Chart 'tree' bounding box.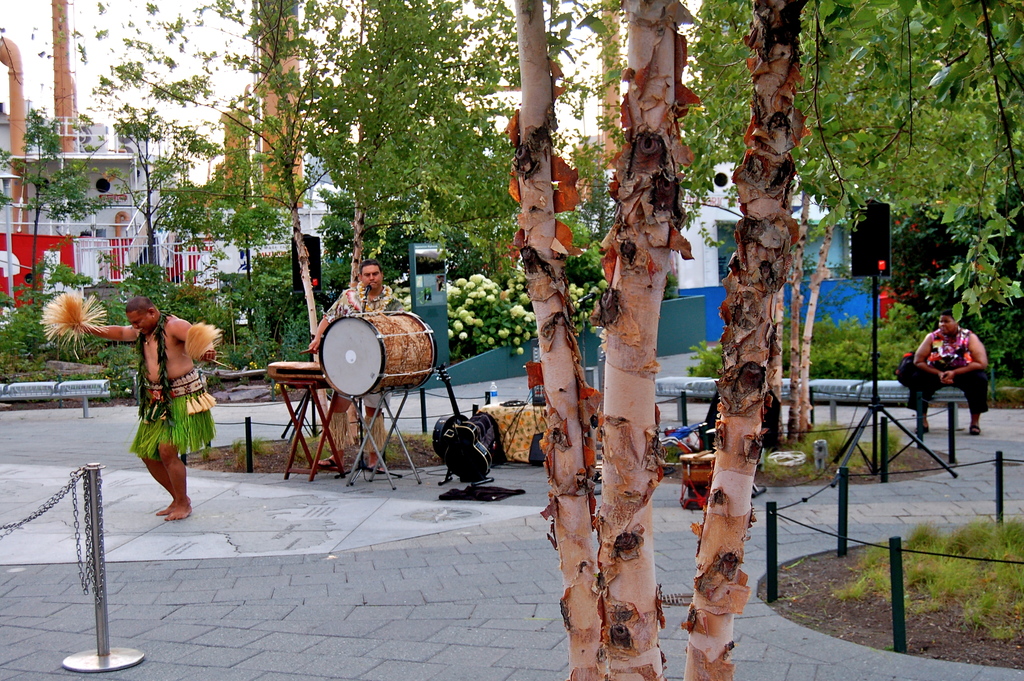
Charted: [left=508, top=0, right=834, bottom=679].
